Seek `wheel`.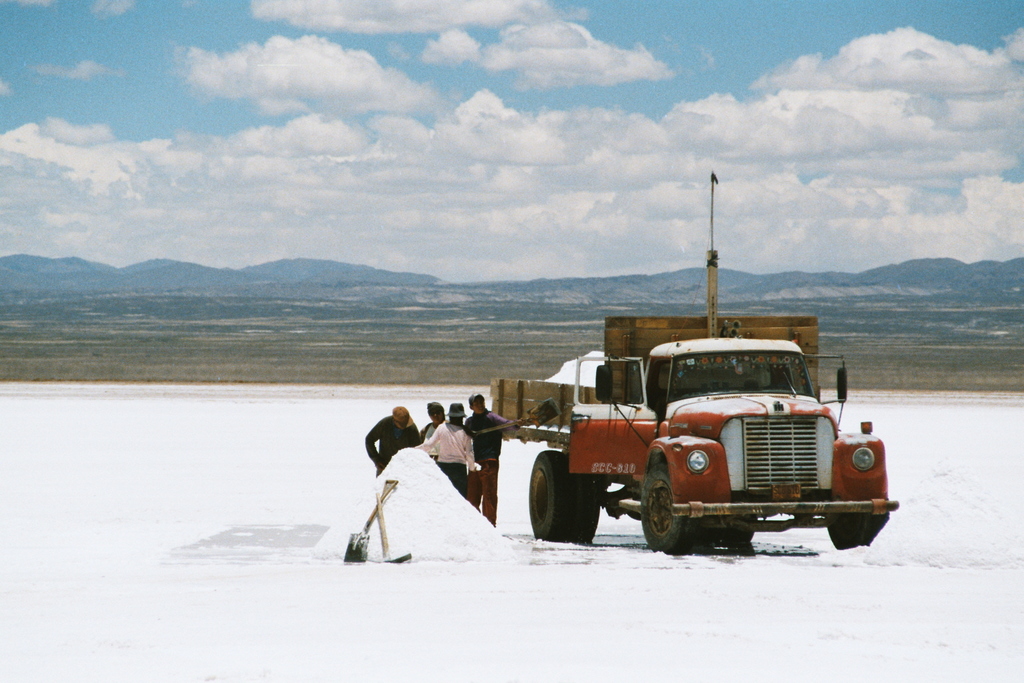
(x1=529, y1=456, x2=600, y2=548).
